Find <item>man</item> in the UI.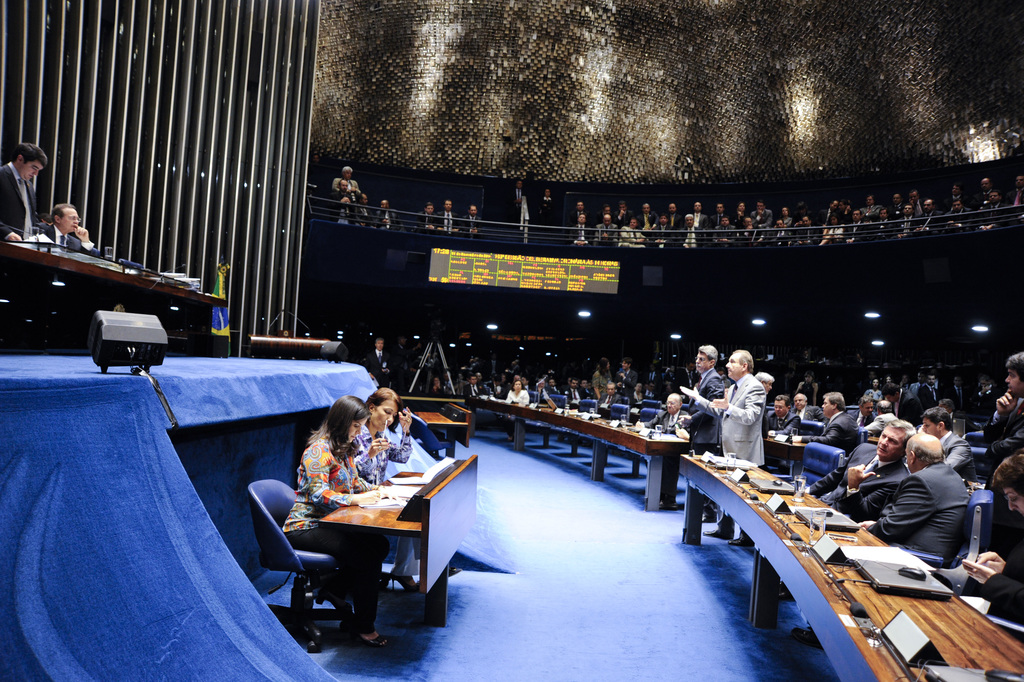
UI element at 512,180,529,211.
